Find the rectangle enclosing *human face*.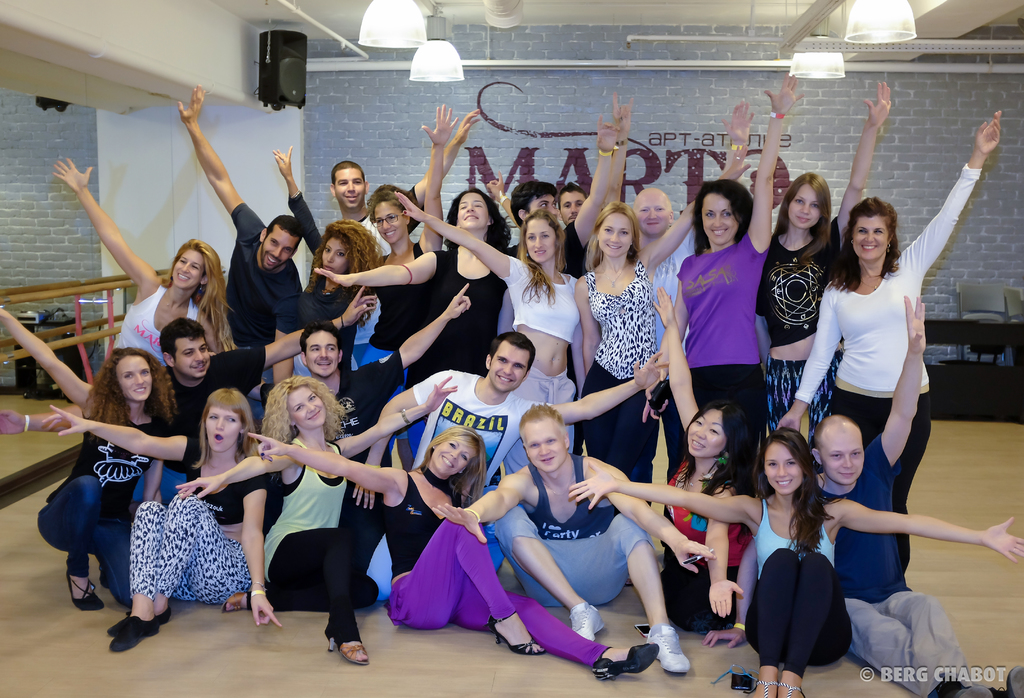
<bbox>488, 339, 530, 391</bbox>.
